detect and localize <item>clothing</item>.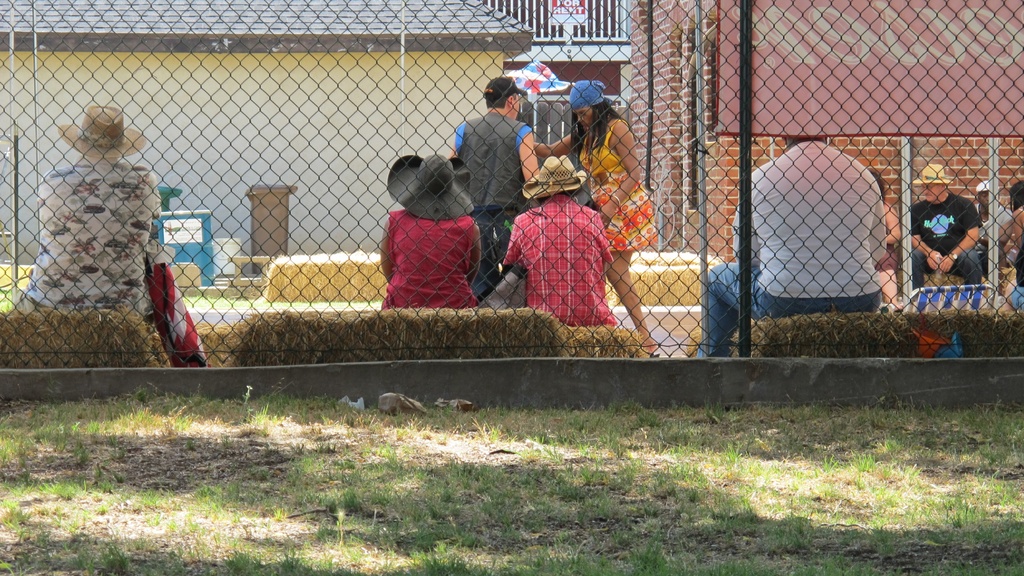
Localized at (x1=579, y1=122, x2=660, y2=249).
